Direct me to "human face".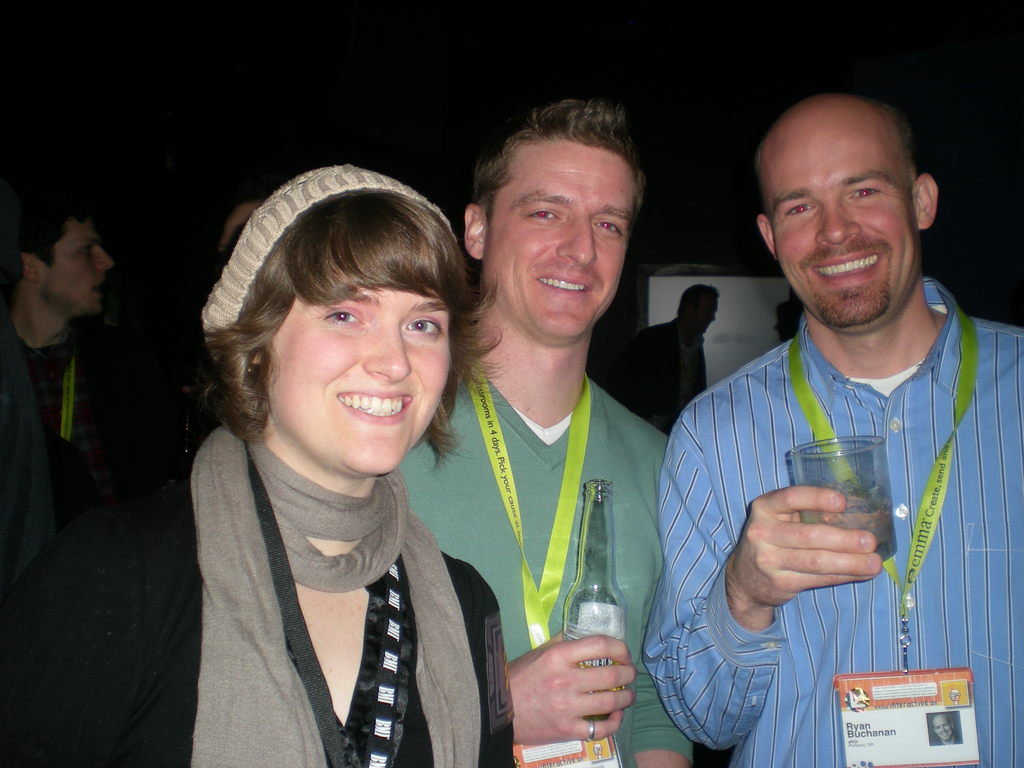
Direction: box=[36, 214, 115, 319].
